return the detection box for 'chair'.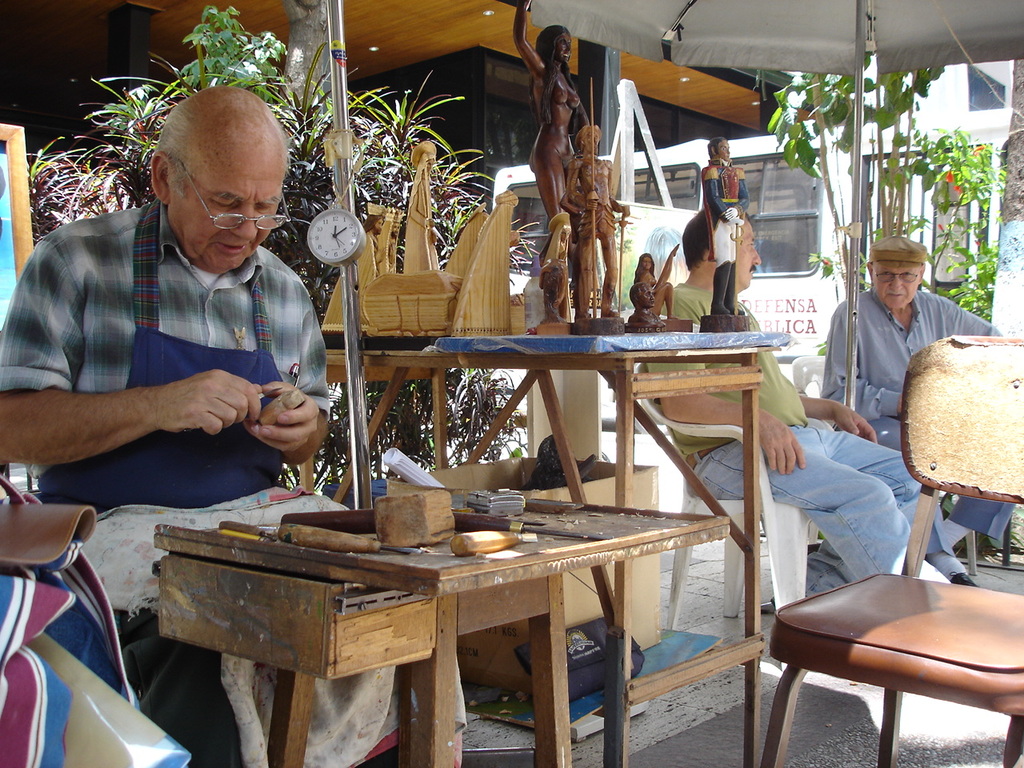
x1=636 y1=364 x2=828 y2=678.
